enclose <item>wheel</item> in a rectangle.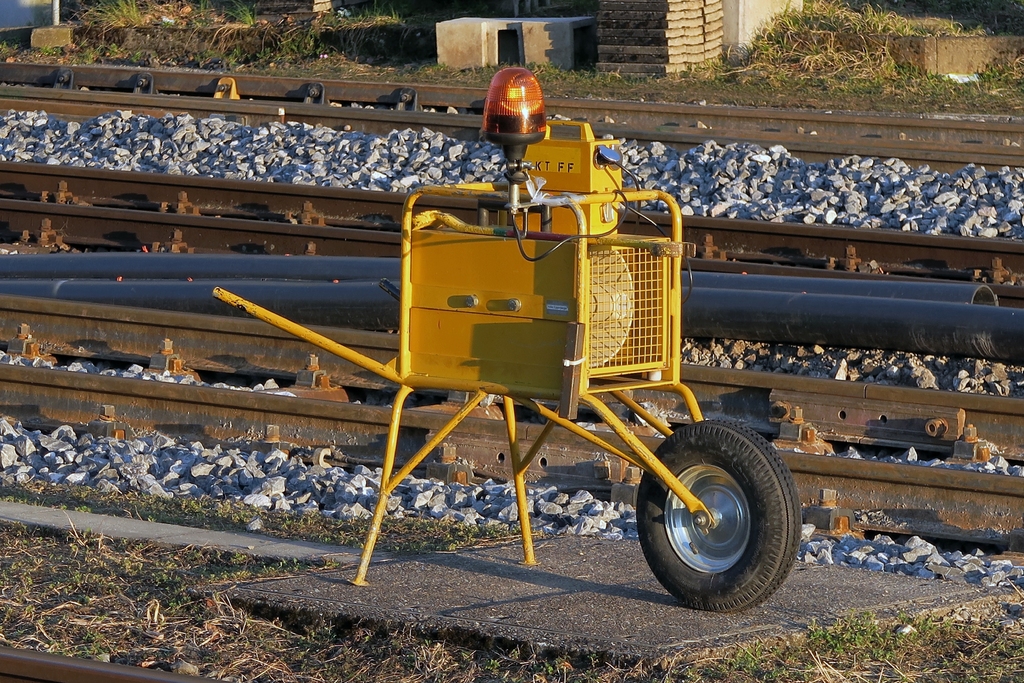
[644,414,800,604].
